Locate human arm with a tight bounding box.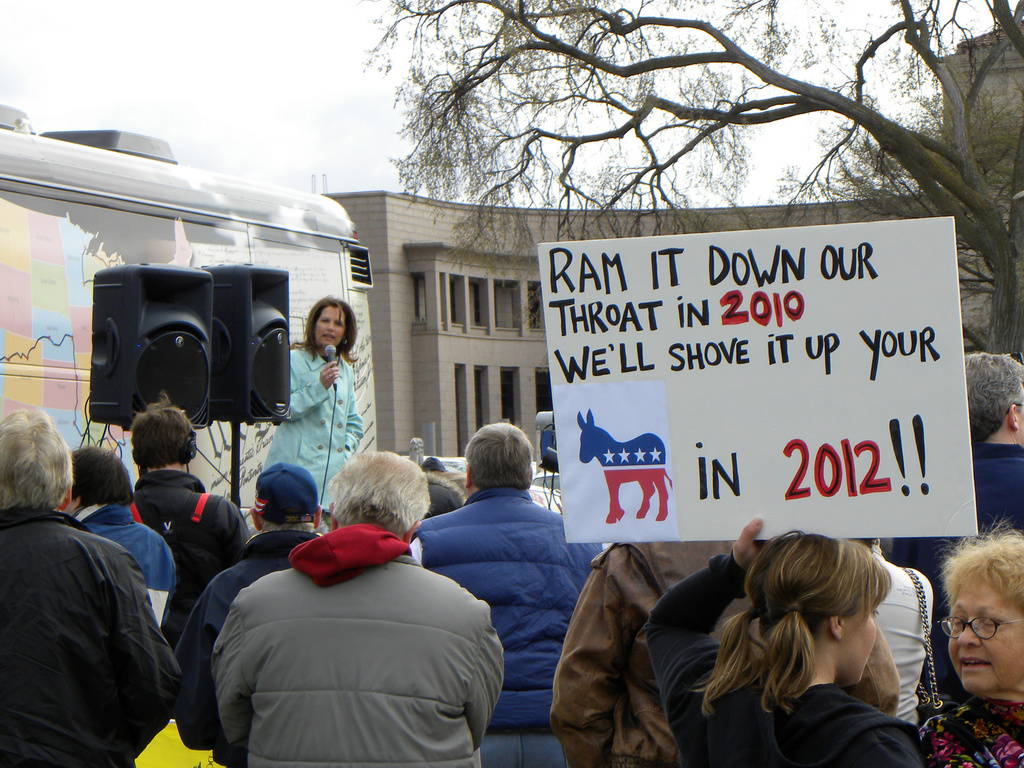
x1=284 y1=356 x2=338 y2=422.
